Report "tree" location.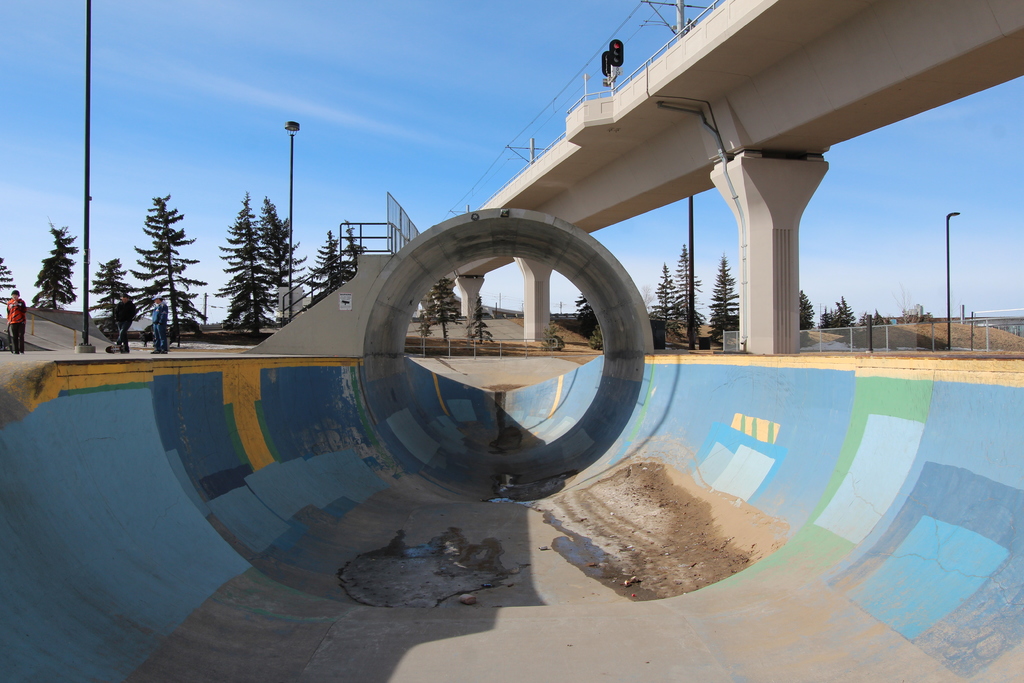
Report: crop(28, 217, 79, 319).
